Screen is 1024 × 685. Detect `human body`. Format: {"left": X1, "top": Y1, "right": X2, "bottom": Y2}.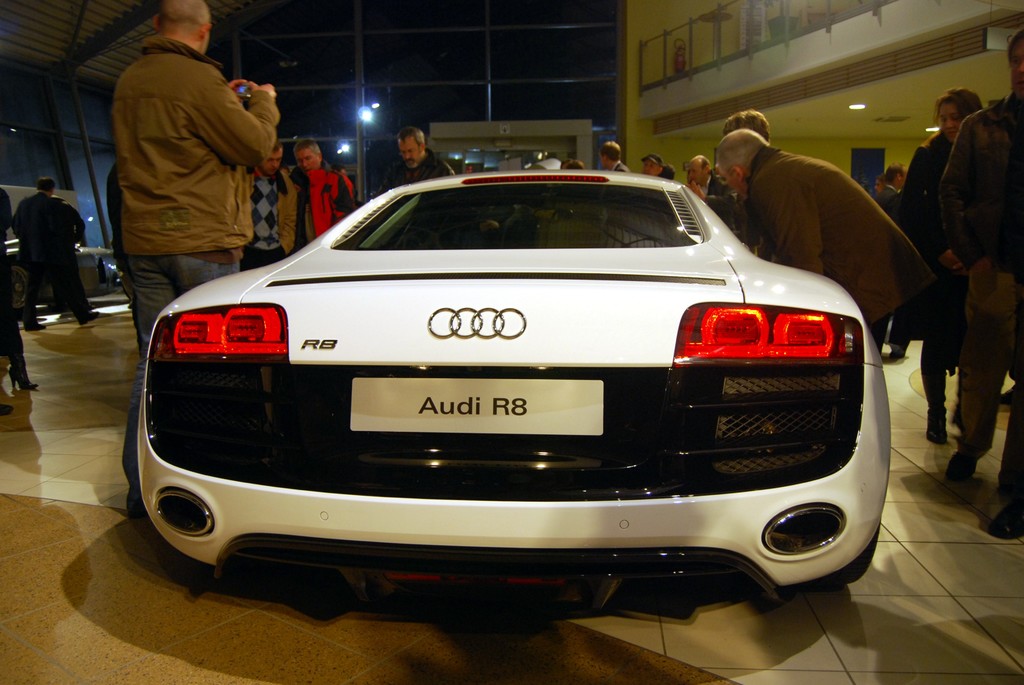
{"left": 899, "top": 138, "right": 956, "bottom": 445}.
